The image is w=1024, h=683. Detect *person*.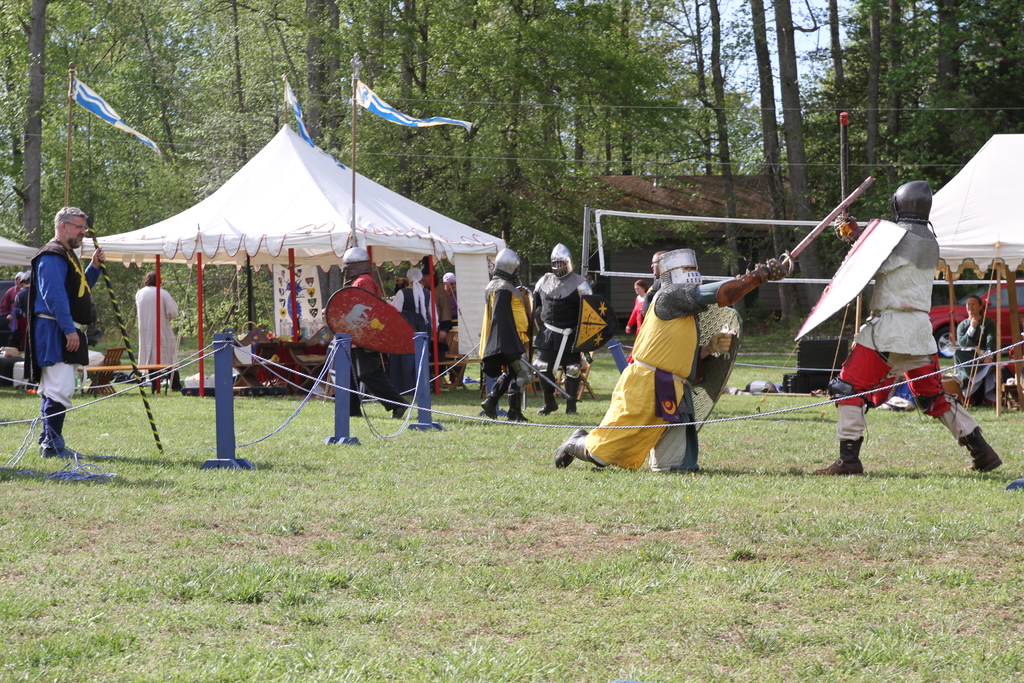
Detection: pyautogui.locateOnScreen(127, 259, 188, 390).
